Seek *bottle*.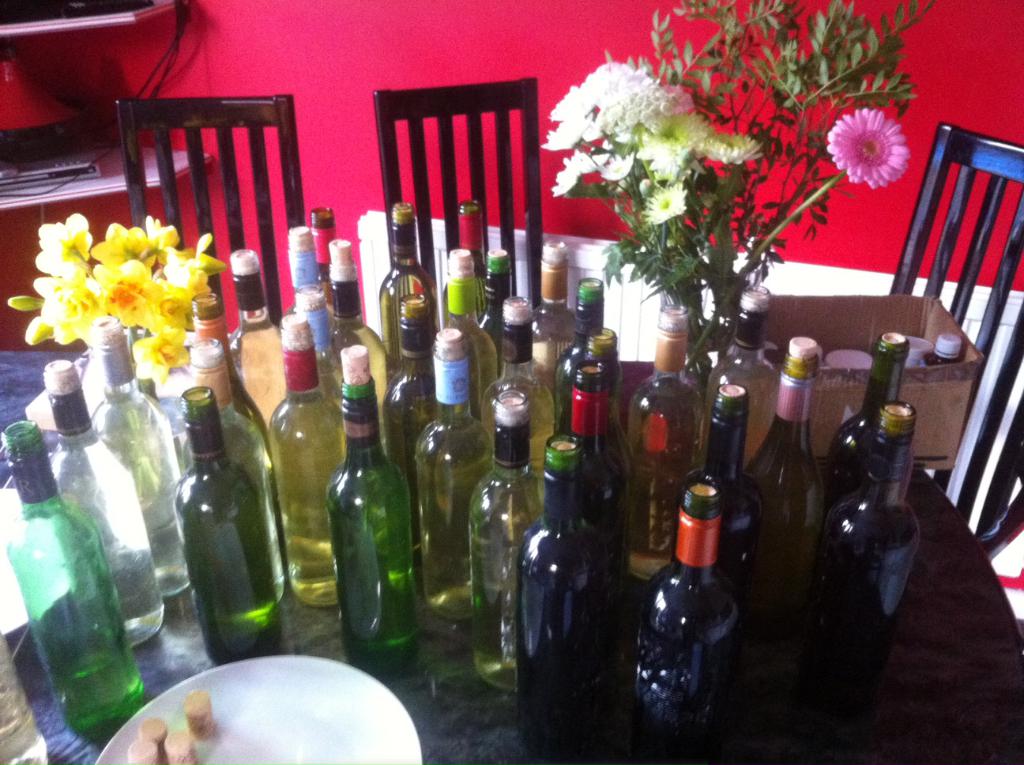
554,274,626,397.
